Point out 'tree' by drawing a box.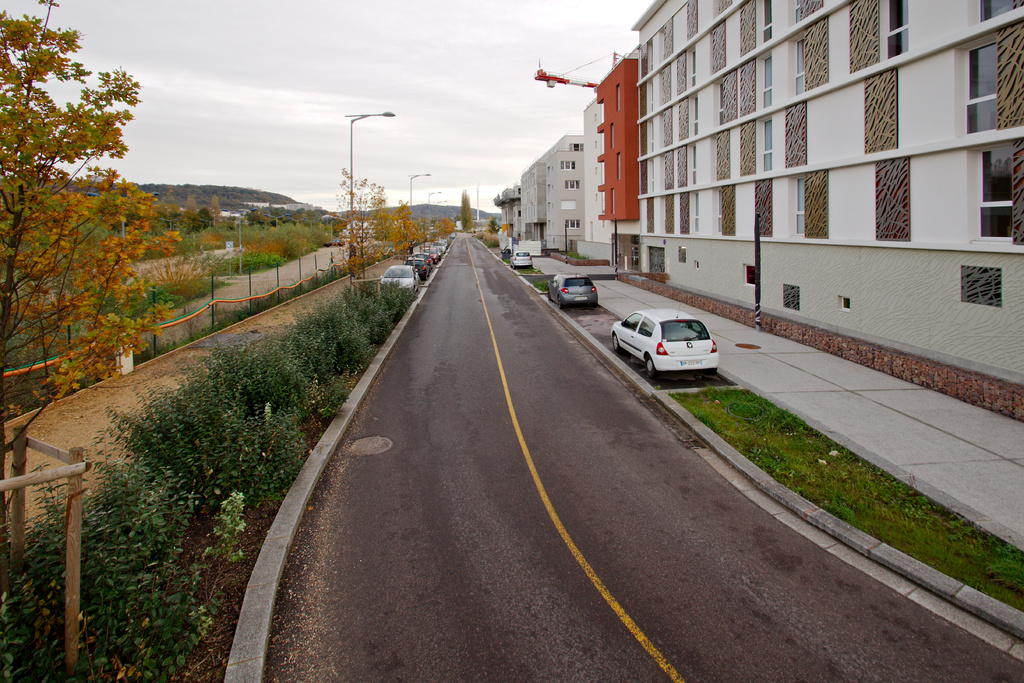
<bbox>326, 167, 388, 299</bbox>.
